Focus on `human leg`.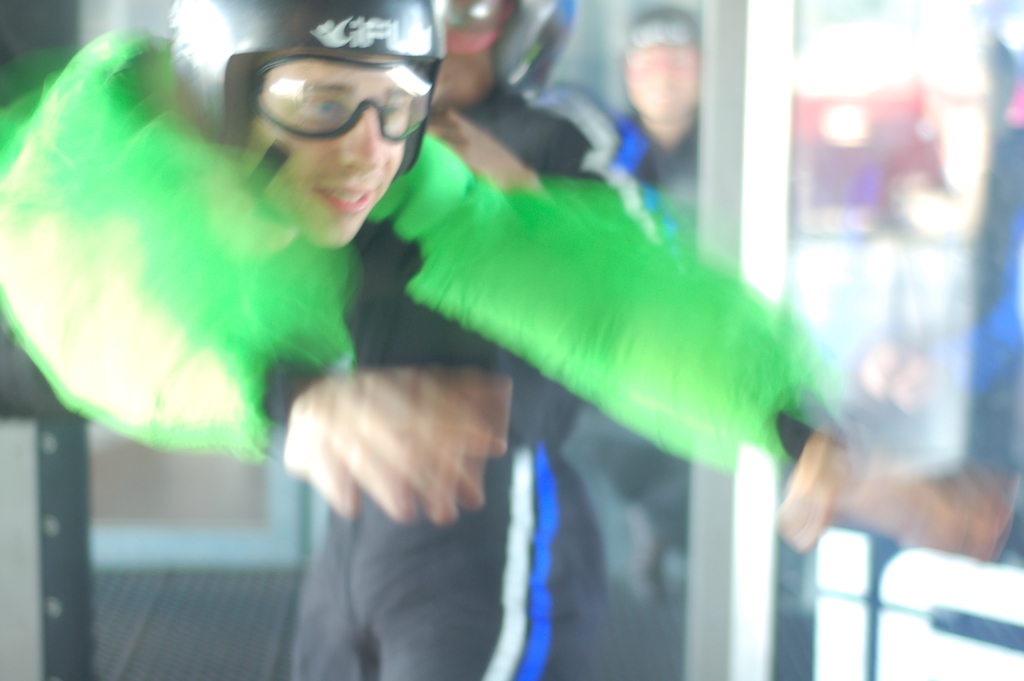
Focused at bbox(287, 507, 367, 680).
